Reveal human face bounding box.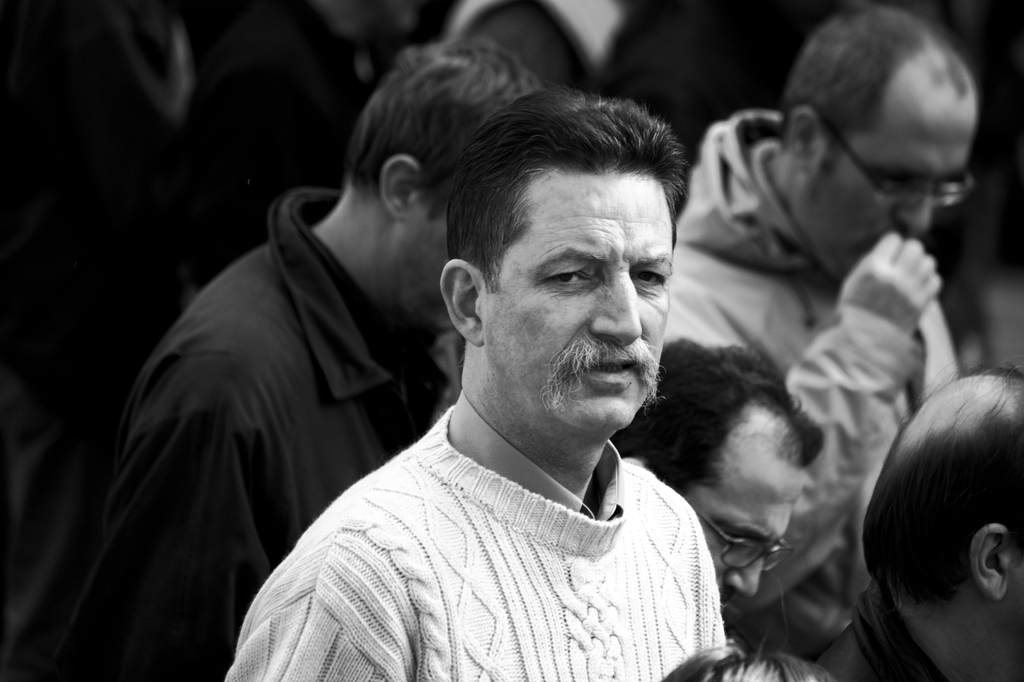
Revealed: (x1=399, y1=209, x2=454, y2=322).
